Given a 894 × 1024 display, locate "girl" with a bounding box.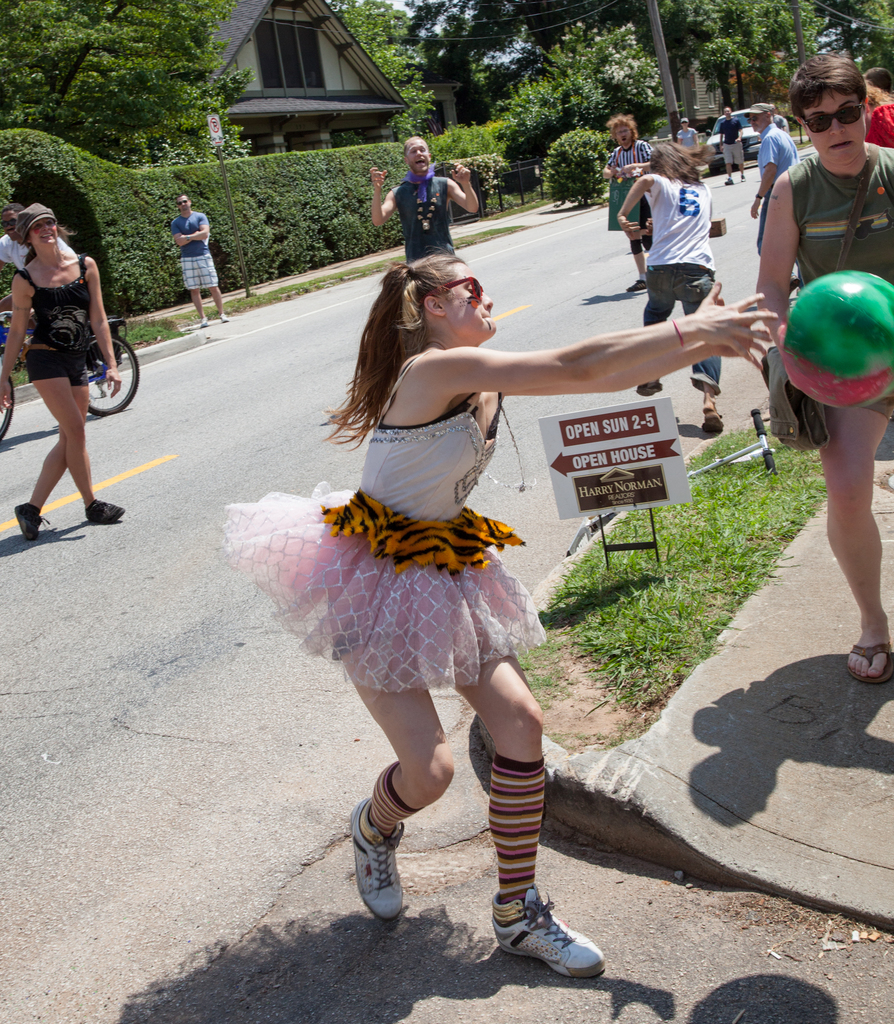
Located: select_region(214, 252, 778, 977).
